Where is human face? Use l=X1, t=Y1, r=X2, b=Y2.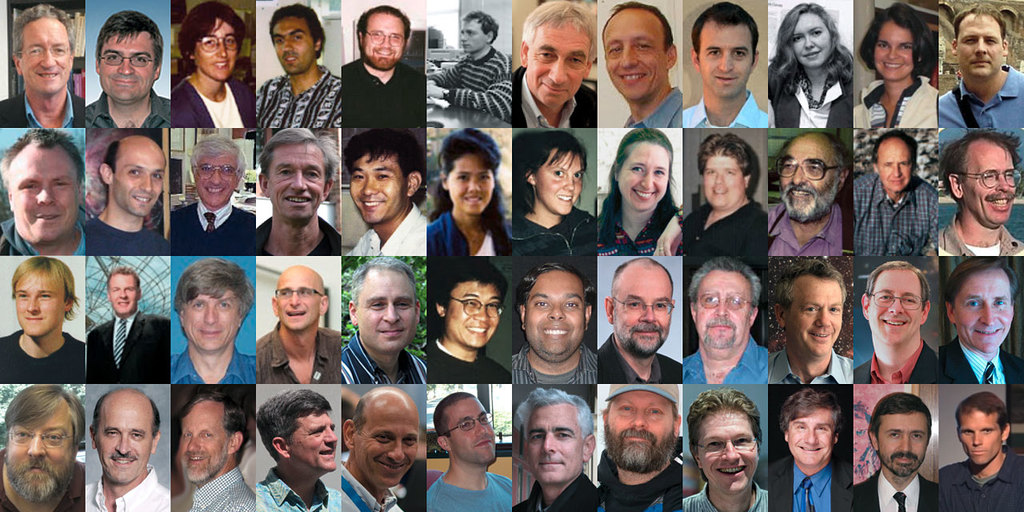
l=962, t=155, r=1018, b=229.
